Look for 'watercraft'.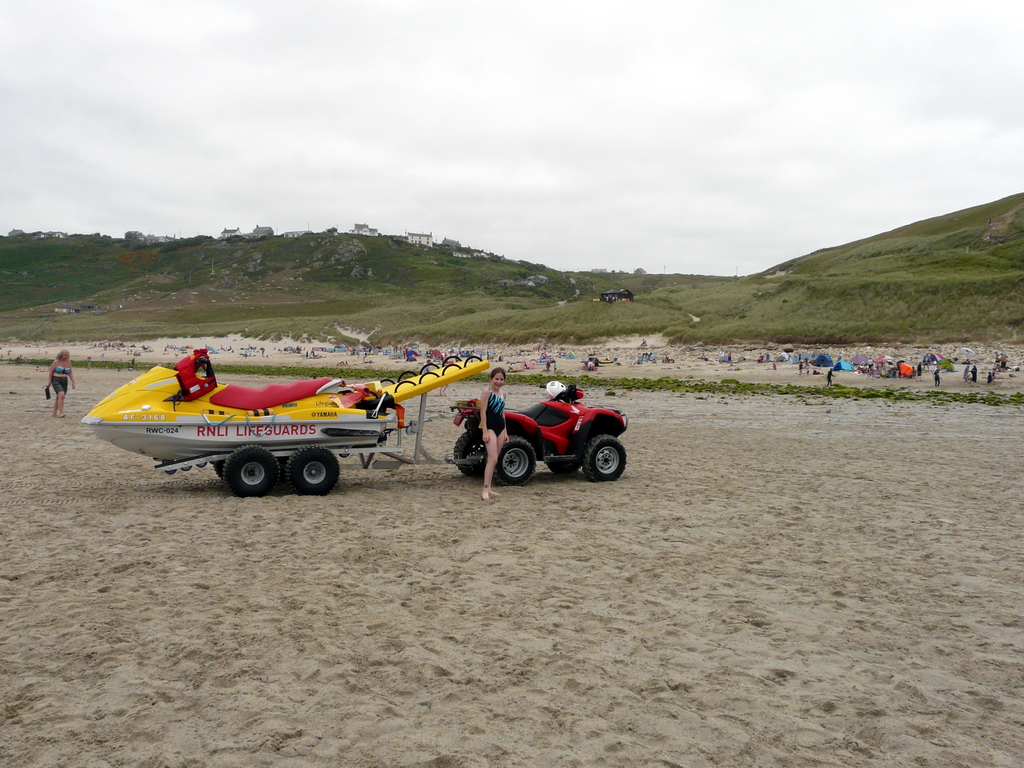
Found: bbox=(83, 354, 488, 467).
